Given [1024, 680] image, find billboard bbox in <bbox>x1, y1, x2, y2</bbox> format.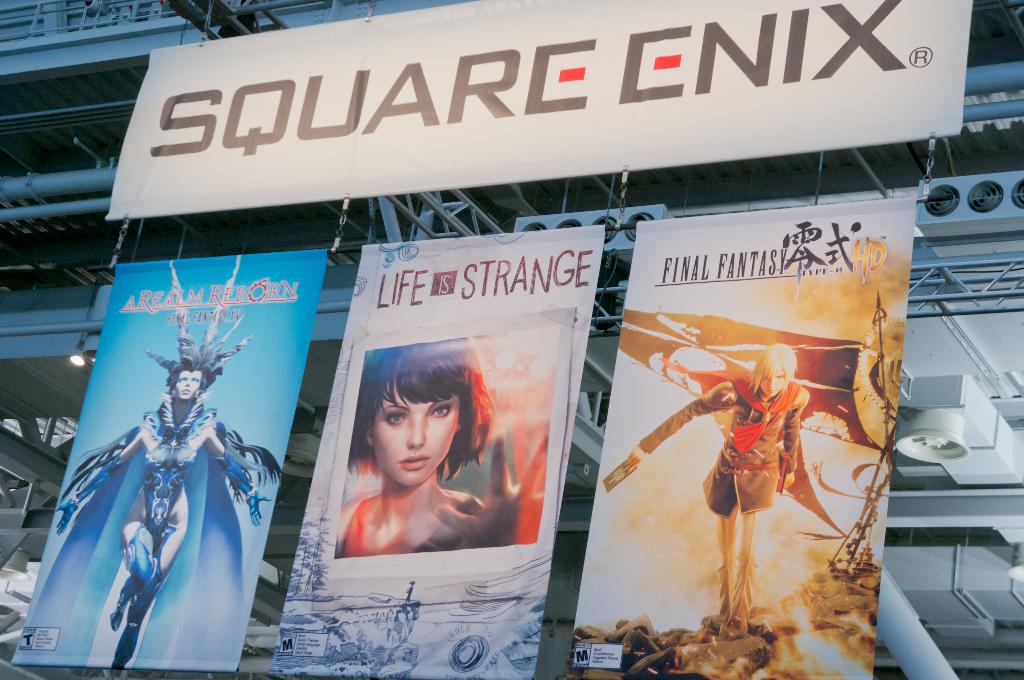
<bbox>13, 253, 330, 673</bbox>.
